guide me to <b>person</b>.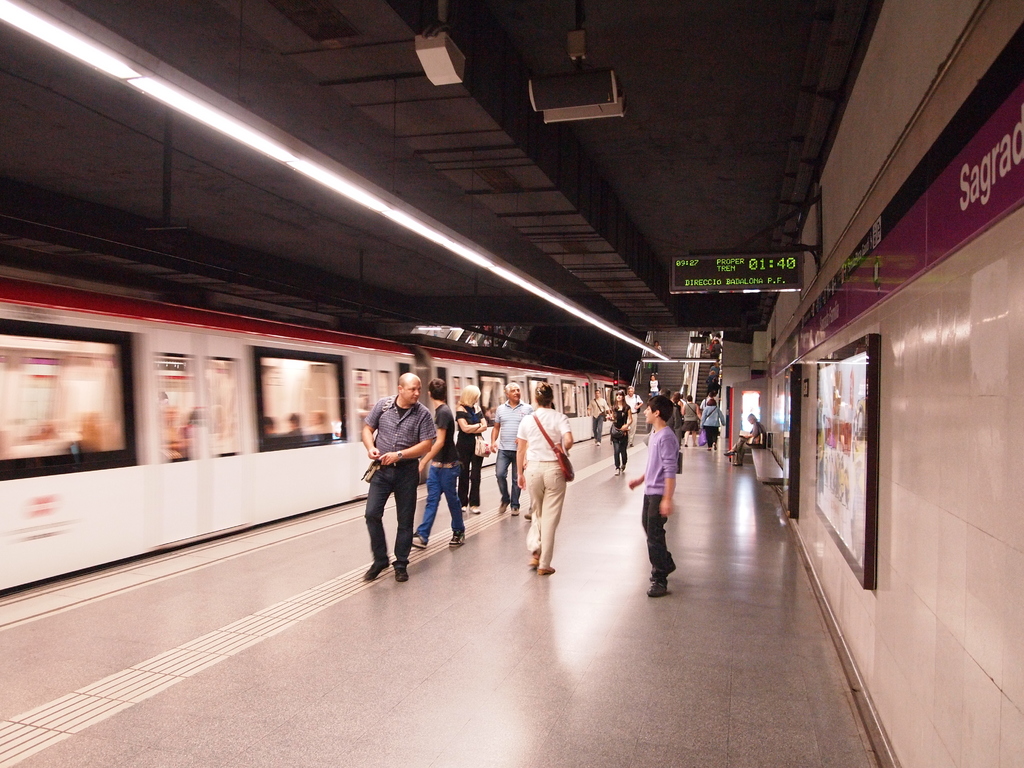
Guidance: 611,389,631,477.
